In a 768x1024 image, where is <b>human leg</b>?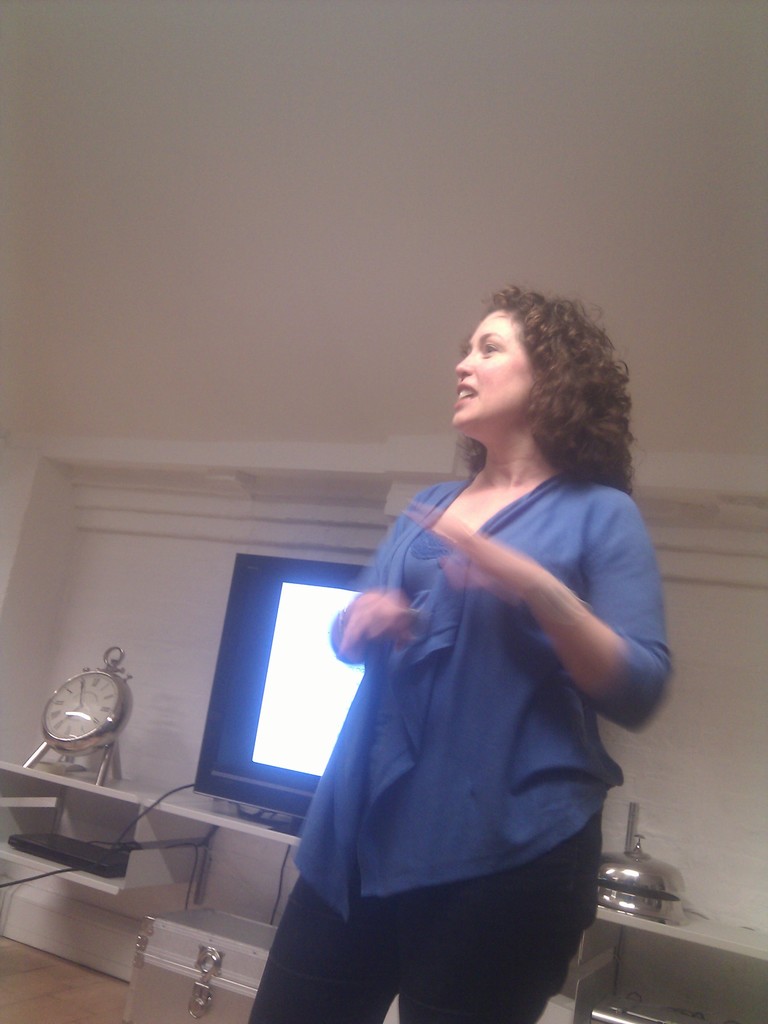
BBox(248, 872, 405, 1023).
